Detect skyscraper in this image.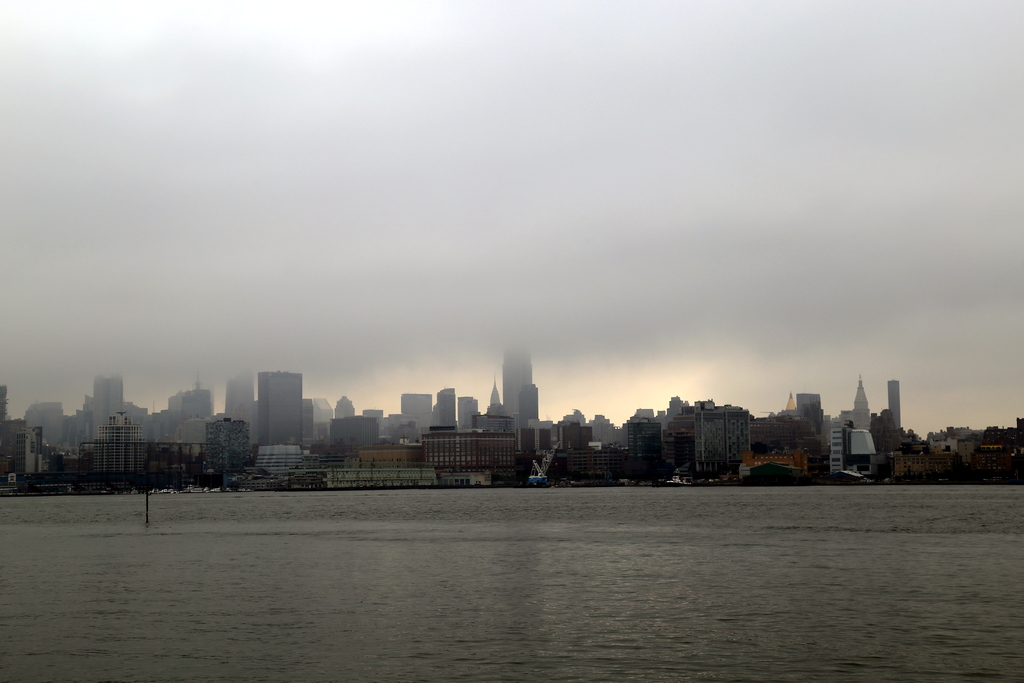
Detection: 484 335 541 416.
